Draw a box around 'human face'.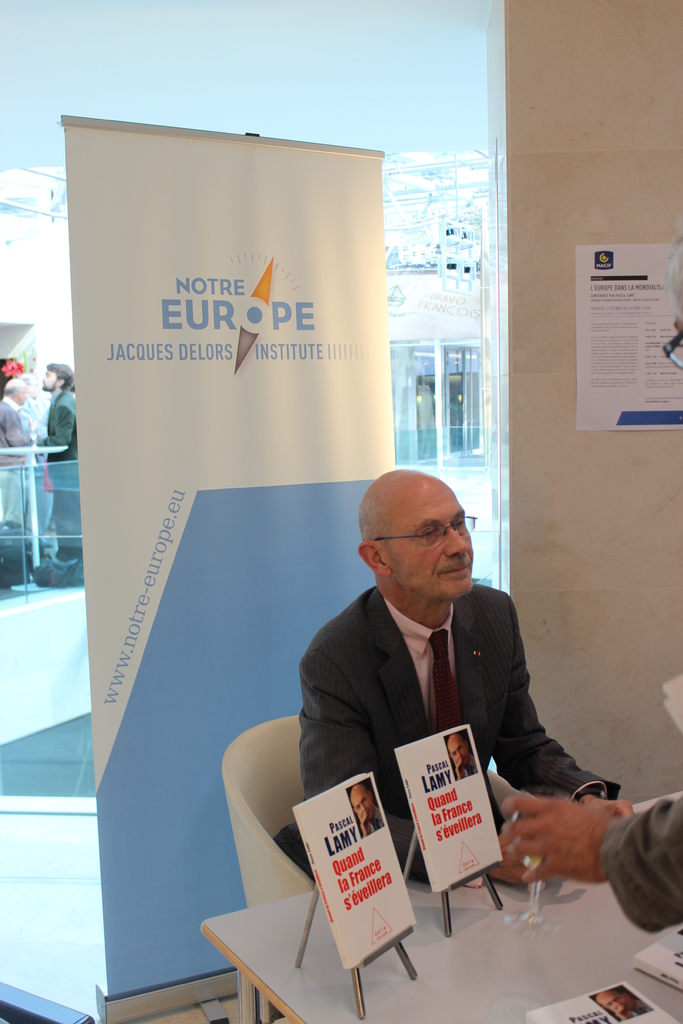
bbox(20, 385, 31, 404).
